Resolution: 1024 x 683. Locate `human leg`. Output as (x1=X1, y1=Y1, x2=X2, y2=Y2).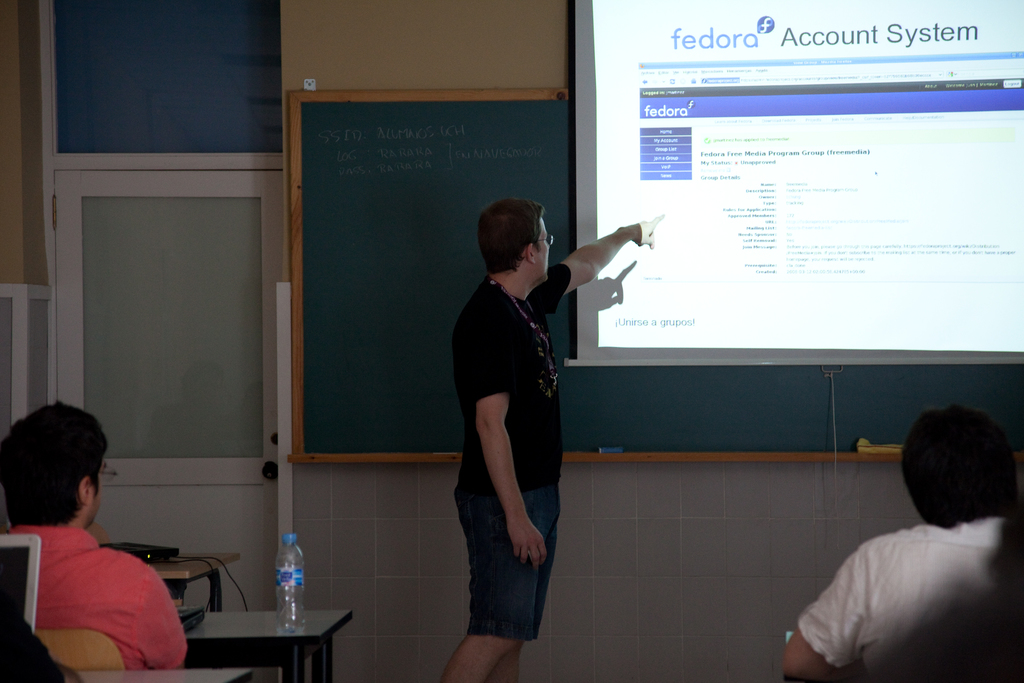
(x1=450, y1=464, x2=557, y2=668).
